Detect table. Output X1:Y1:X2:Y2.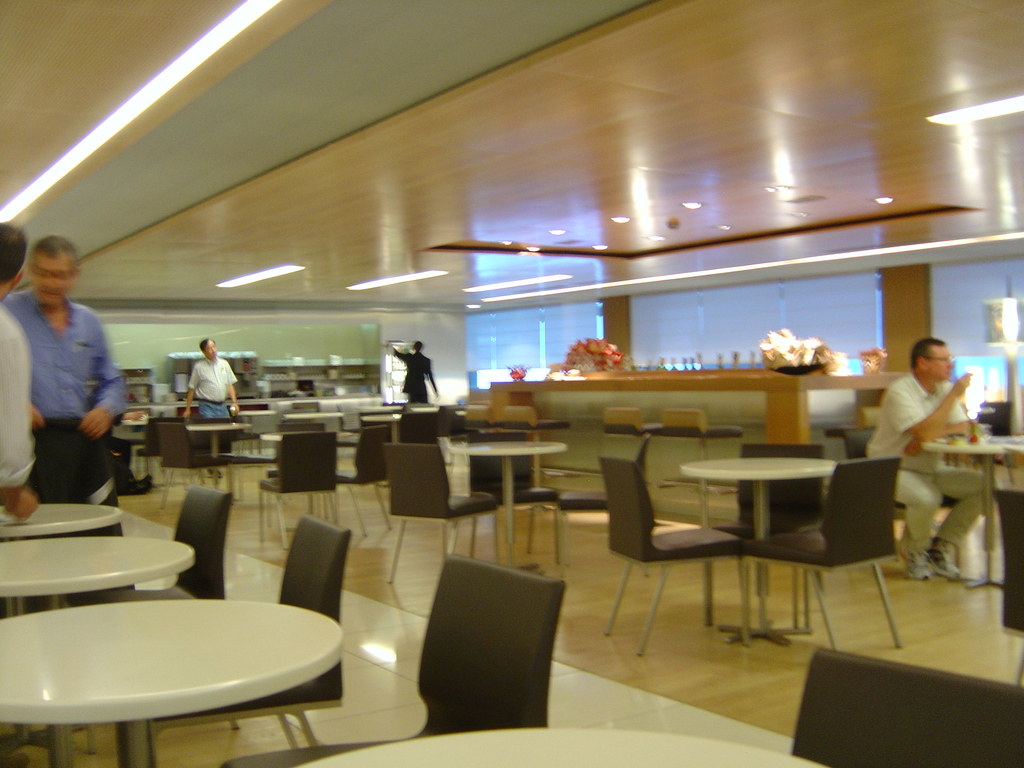
1:507:116:539.
